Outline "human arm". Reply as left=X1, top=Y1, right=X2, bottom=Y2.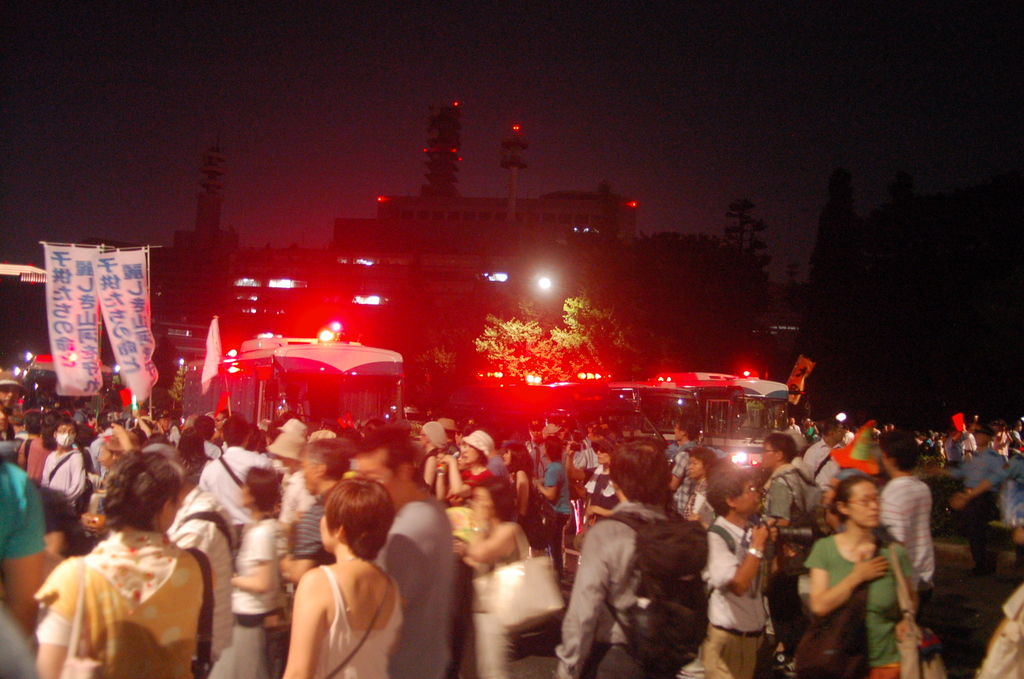
left=2, top=474, right=47, bottom=633.
